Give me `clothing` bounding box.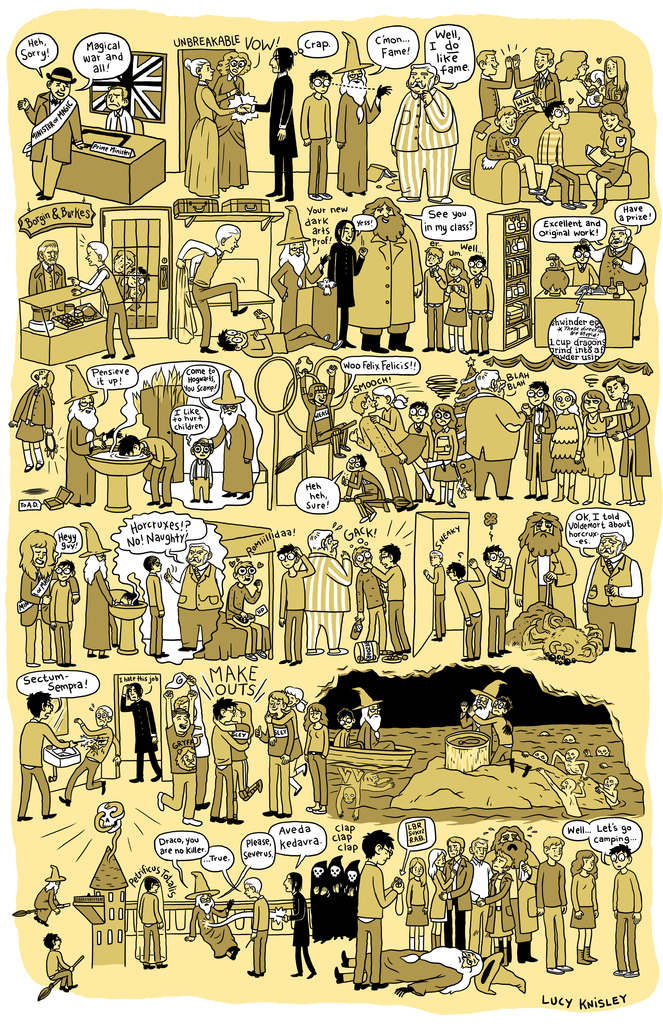
(541,125,580,204).
